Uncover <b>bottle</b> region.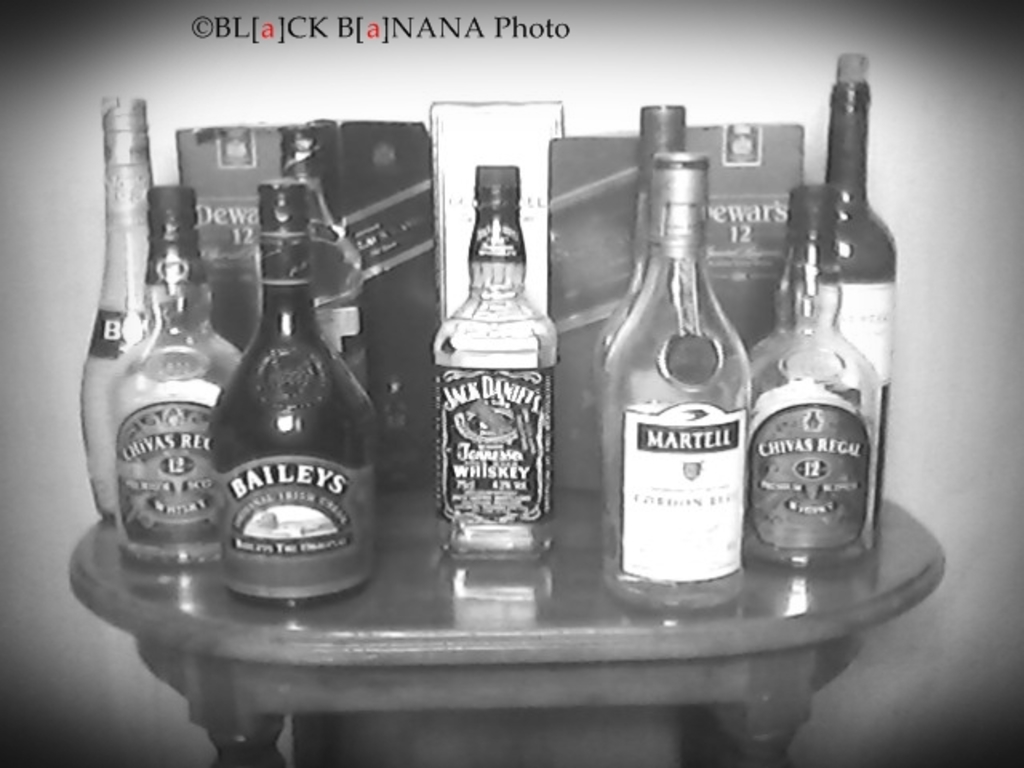
Uncovered: rect(749, 187, 888, 574).
